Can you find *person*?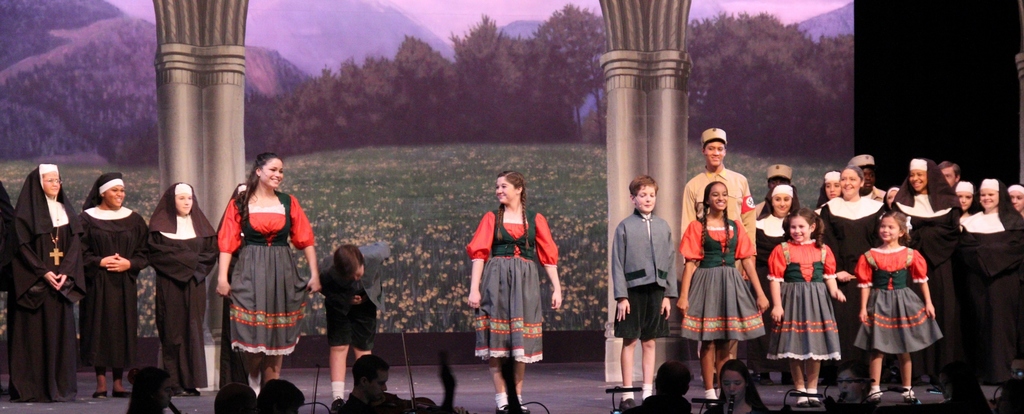
Yes, bounding box: bbox(463, 166, 566, 413).
